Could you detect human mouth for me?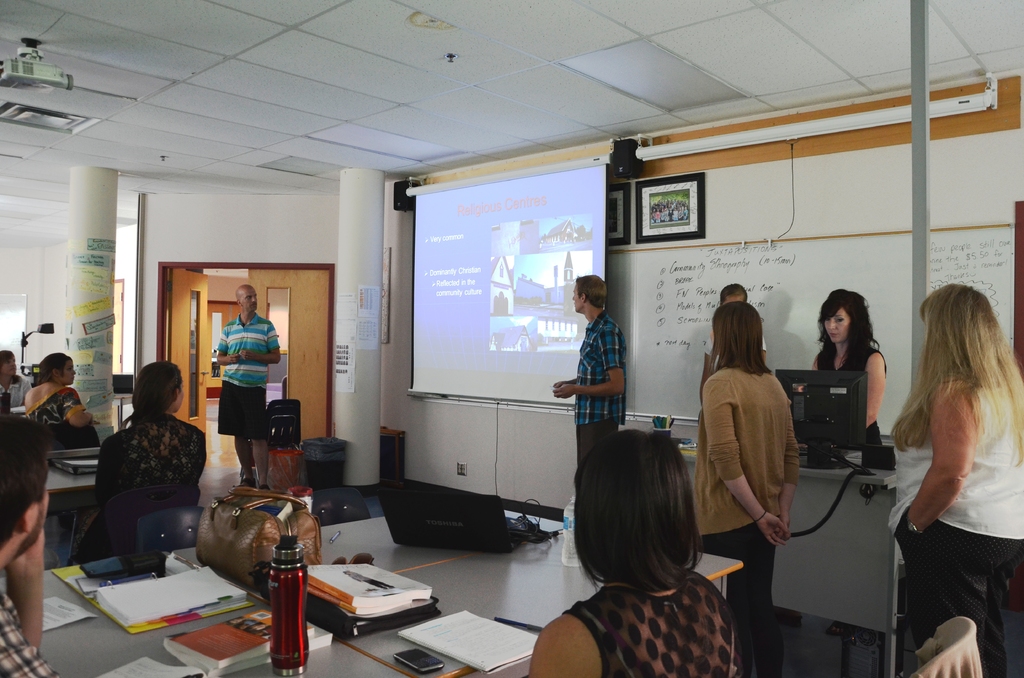
Detection result: bbox(827, 334, 842, 337).
